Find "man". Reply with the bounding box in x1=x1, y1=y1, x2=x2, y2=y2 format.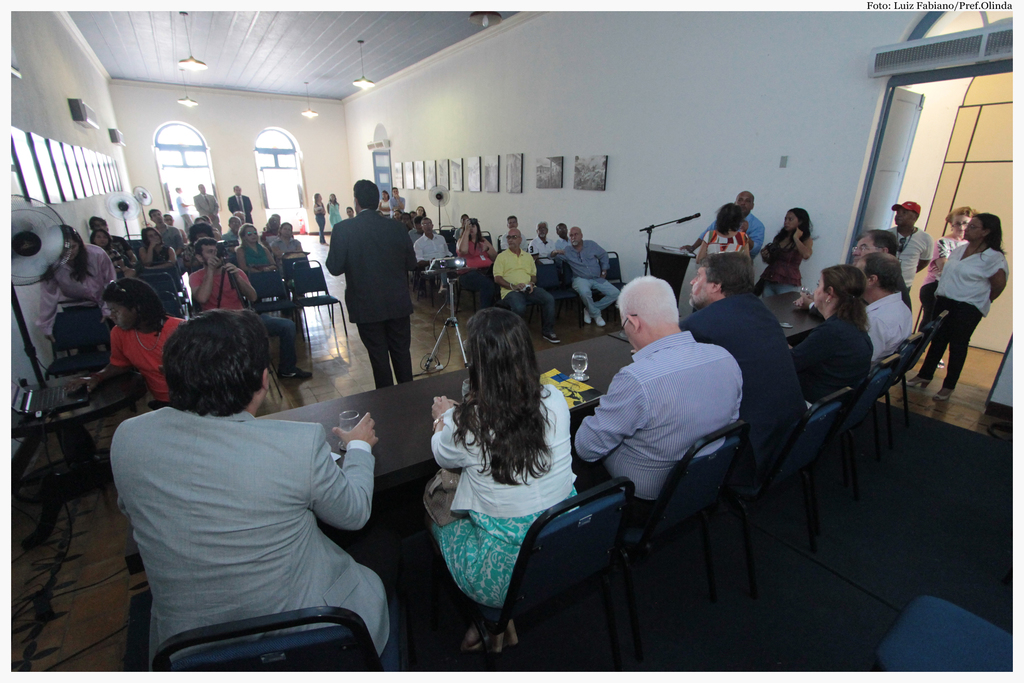
x1=499, y1=215, x2=534, y2=252.
